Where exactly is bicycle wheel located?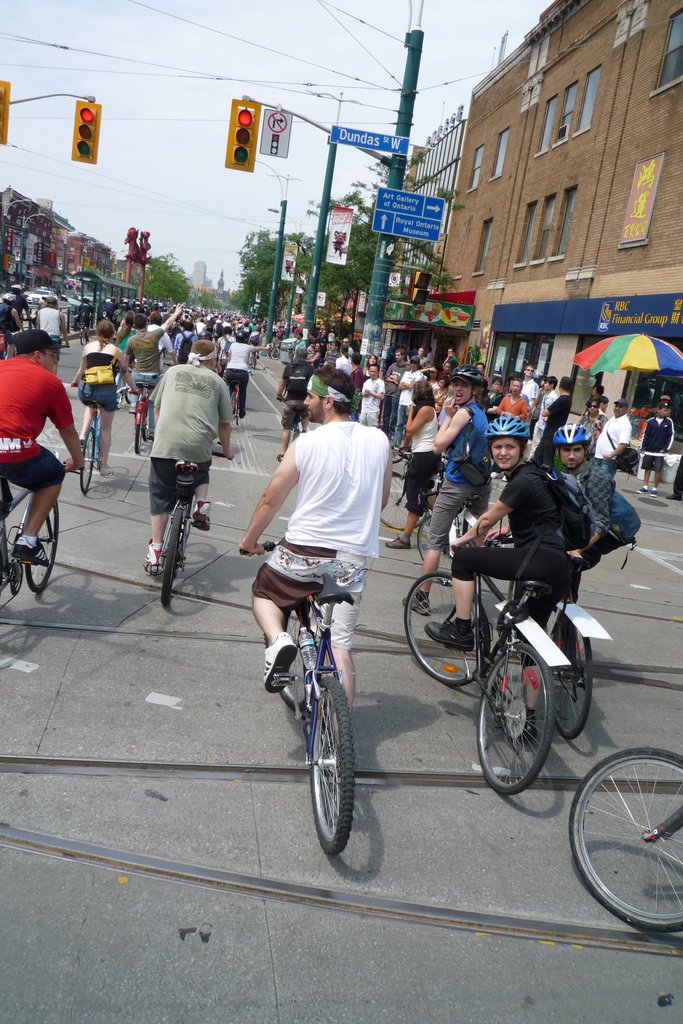
Its bounding box is Rect(544, 616, 593, 738).
